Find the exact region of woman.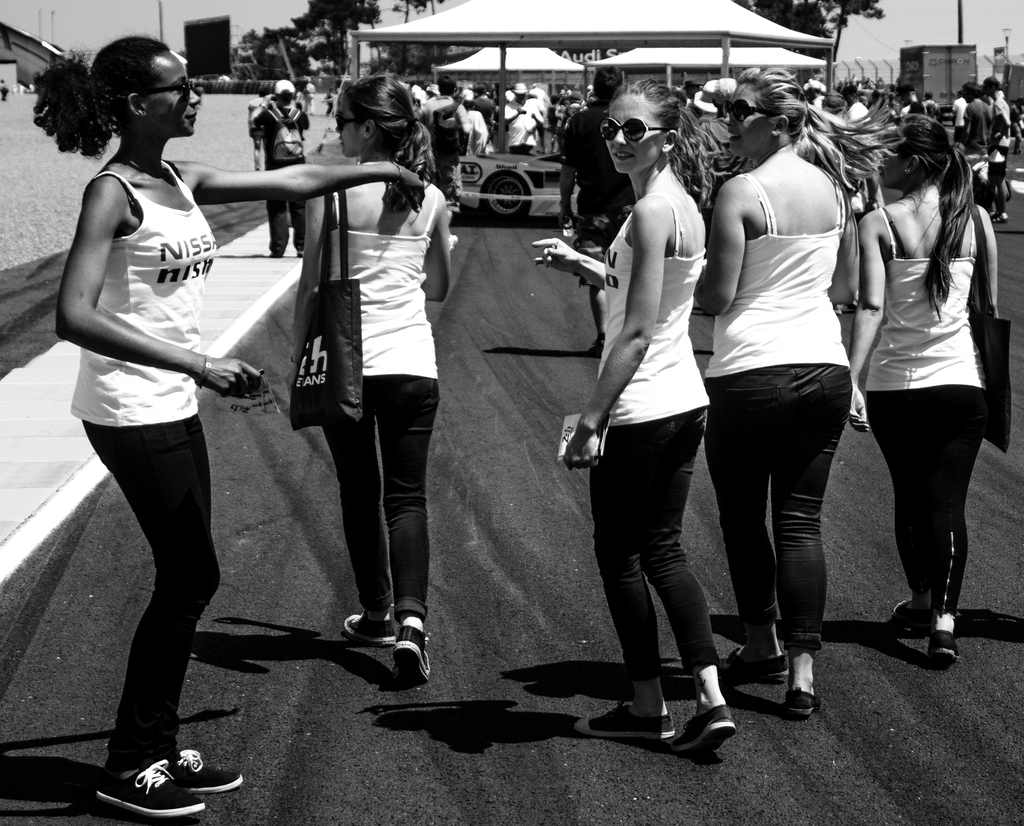
Exact region: [left=850, top=112, right=1000, bottom=661].
